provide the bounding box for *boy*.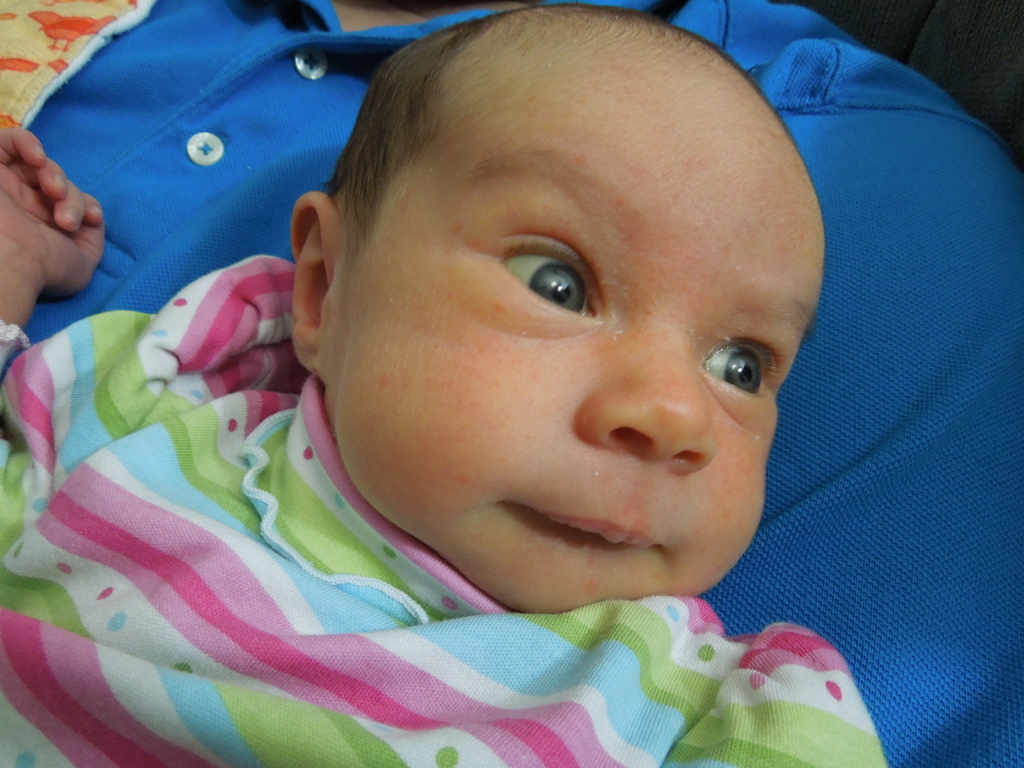
{"left": 84, "top": 26, "right": 891, "bottom": 716}.
